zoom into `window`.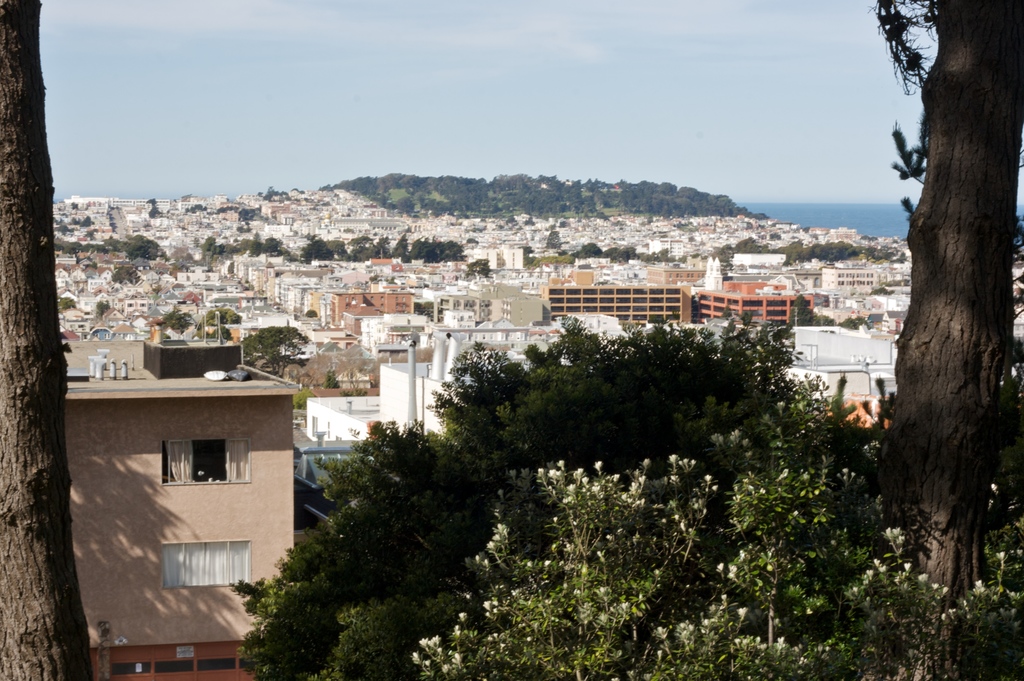
Zoom target: box(159, 439, 252, 486).
